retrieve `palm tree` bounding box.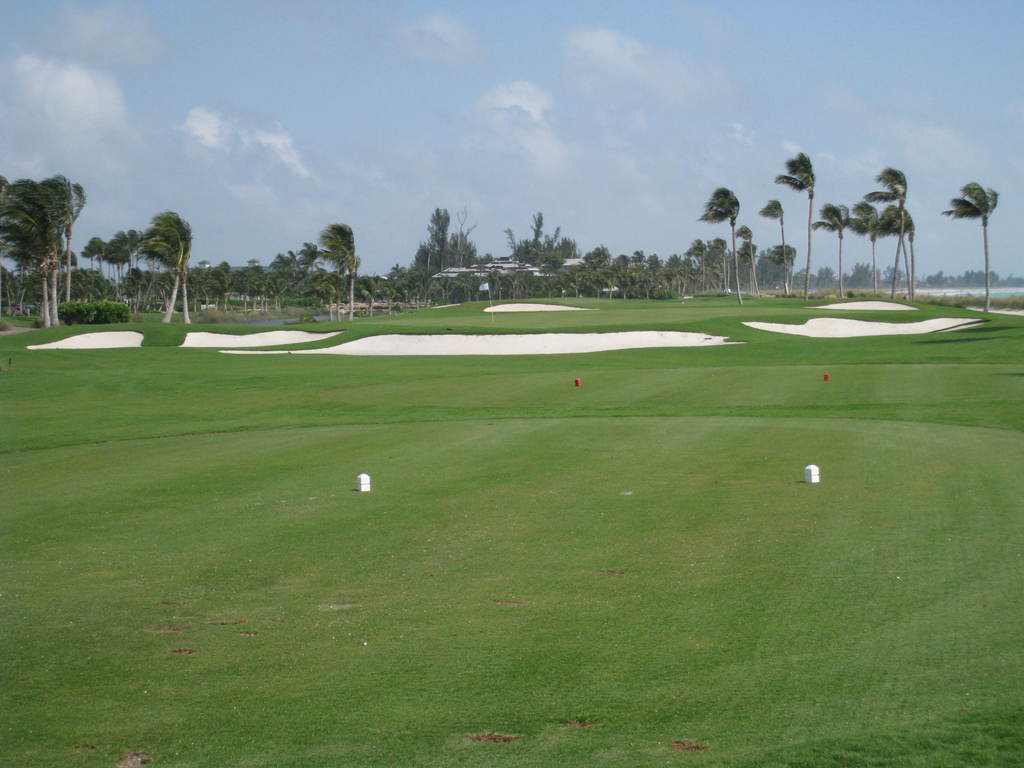
Bounding box: x1=710, y1=236, x2=732, y2=300.
